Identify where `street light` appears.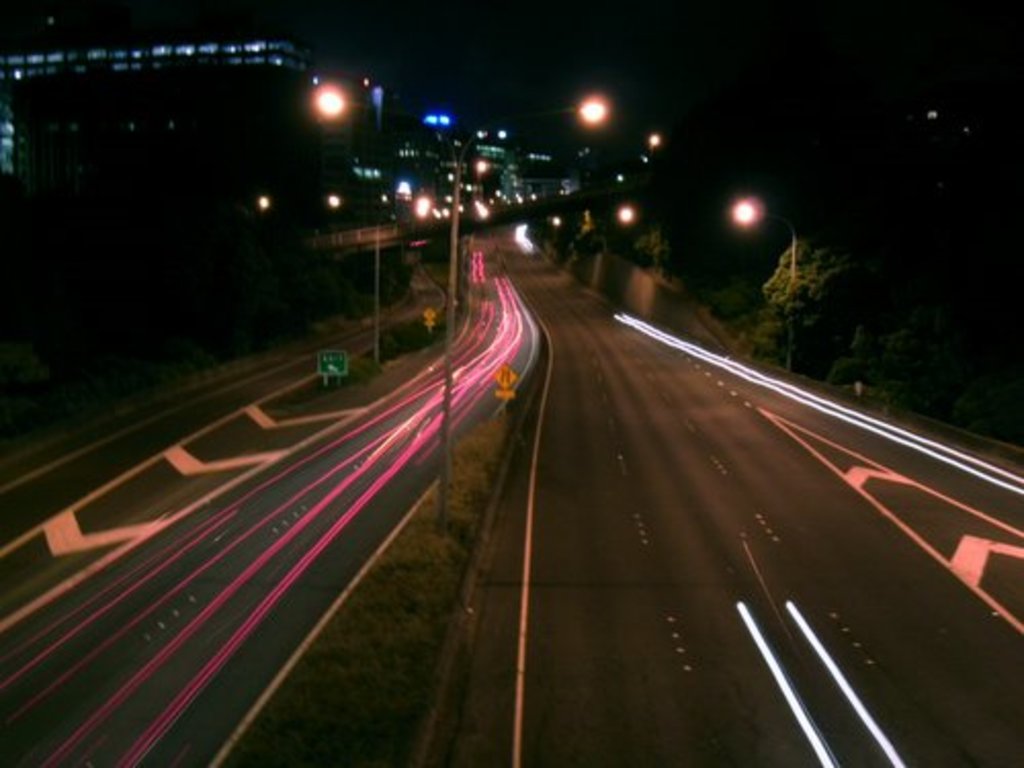
Appears at select_region(614, 201, 649, 221).
